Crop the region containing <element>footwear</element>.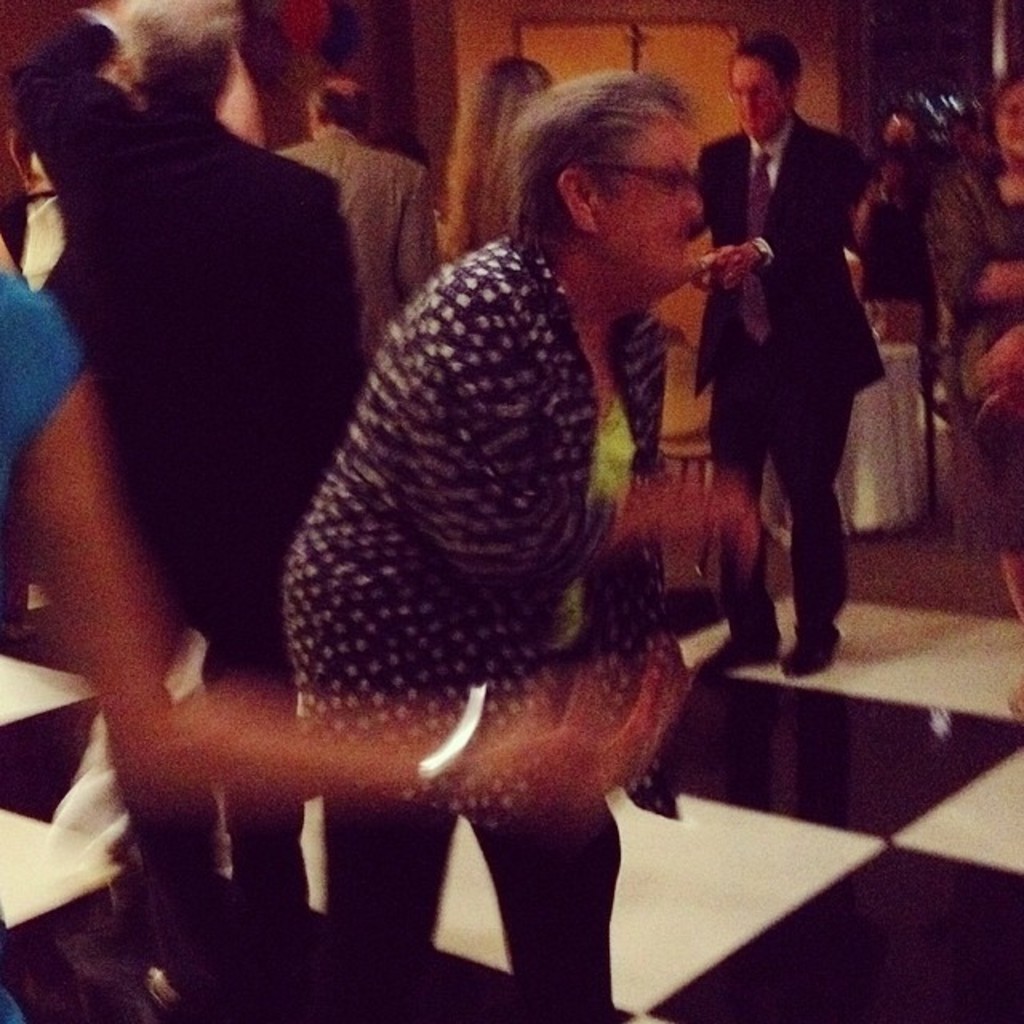
Crop region: BBox(130, 965, 194, 1019).
